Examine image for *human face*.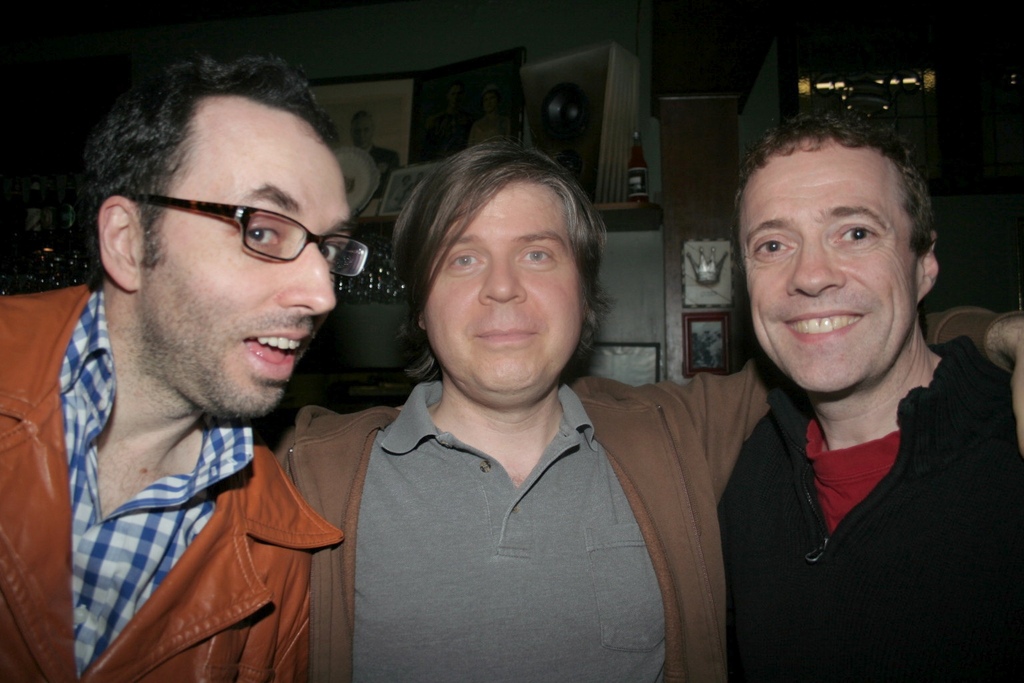
Examination result: select_region(737, 141, 913, 391).
